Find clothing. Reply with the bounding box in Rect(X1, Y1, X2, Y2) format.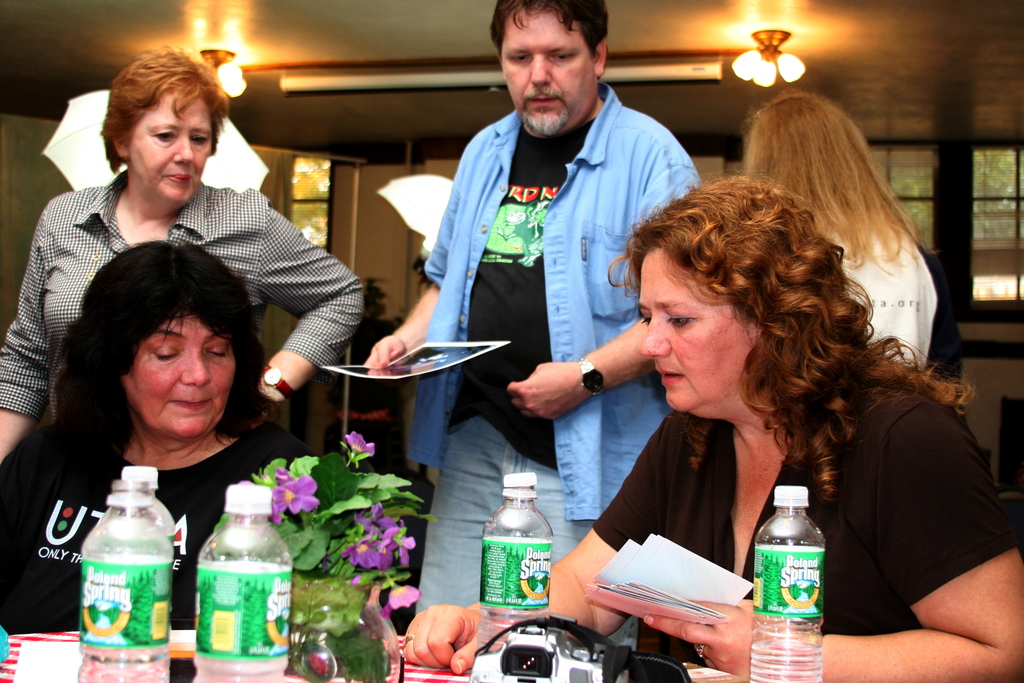
Rect(0, 165, 367, 424).
